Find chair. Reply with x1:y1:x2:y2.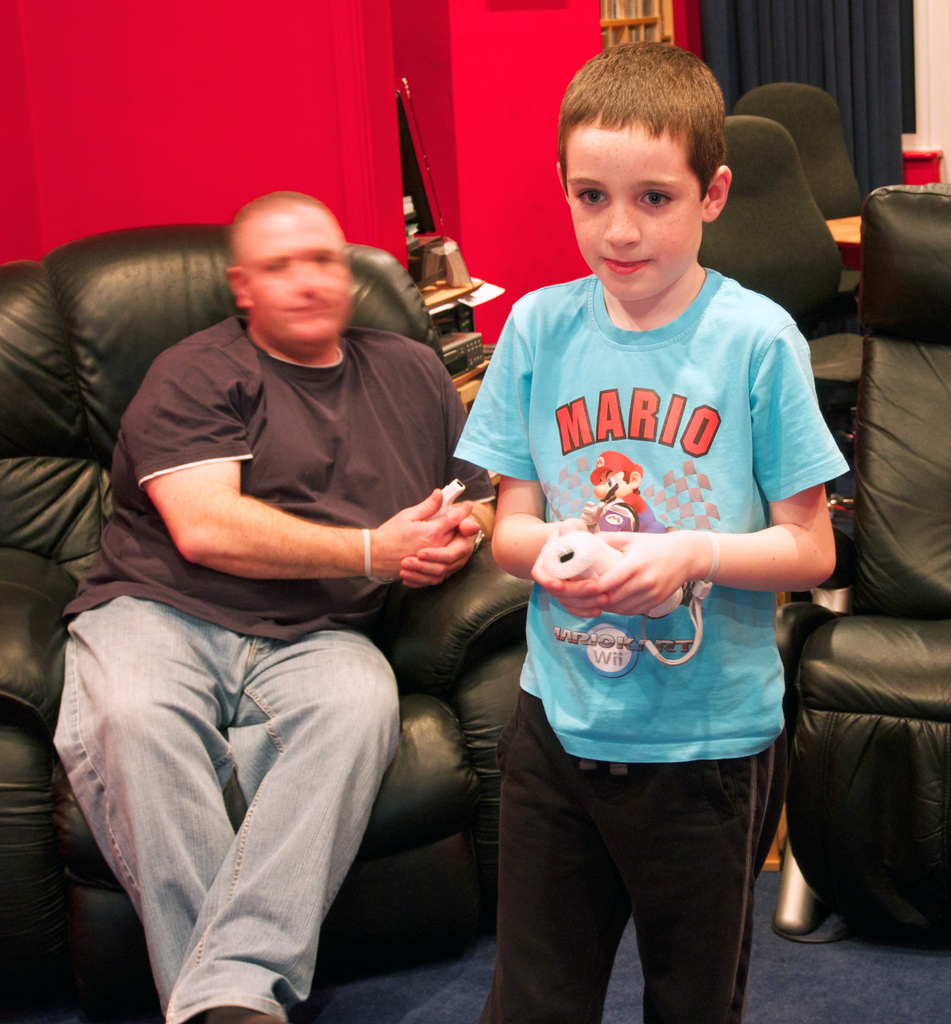
695:113:875:471.
